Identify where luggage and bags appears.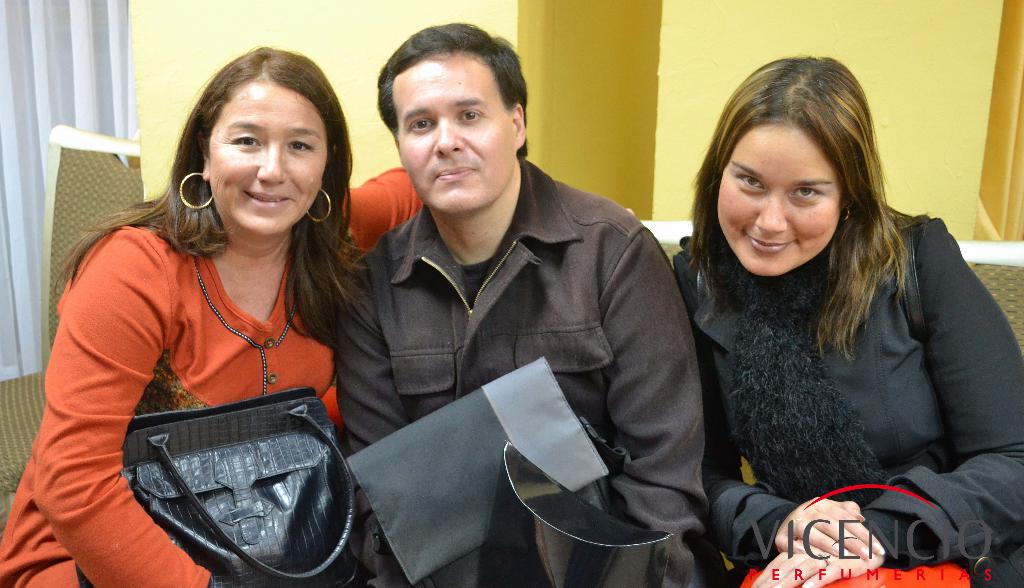
Appears at rect(740, 484, 976, 587).
